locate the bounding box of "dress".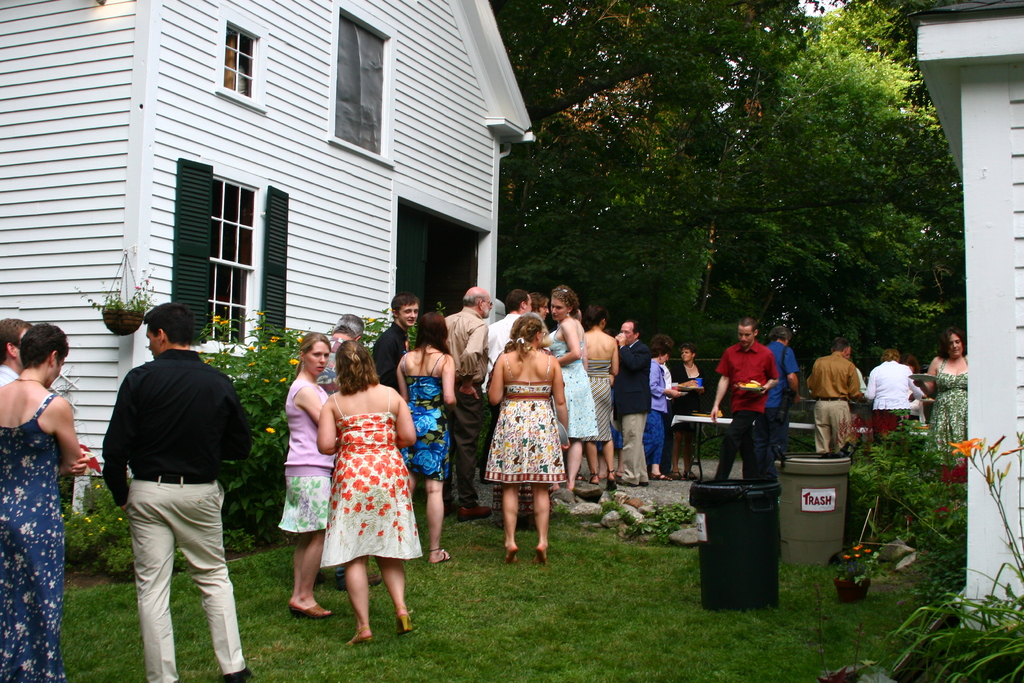
Bounding box: 538:315:593:454.
